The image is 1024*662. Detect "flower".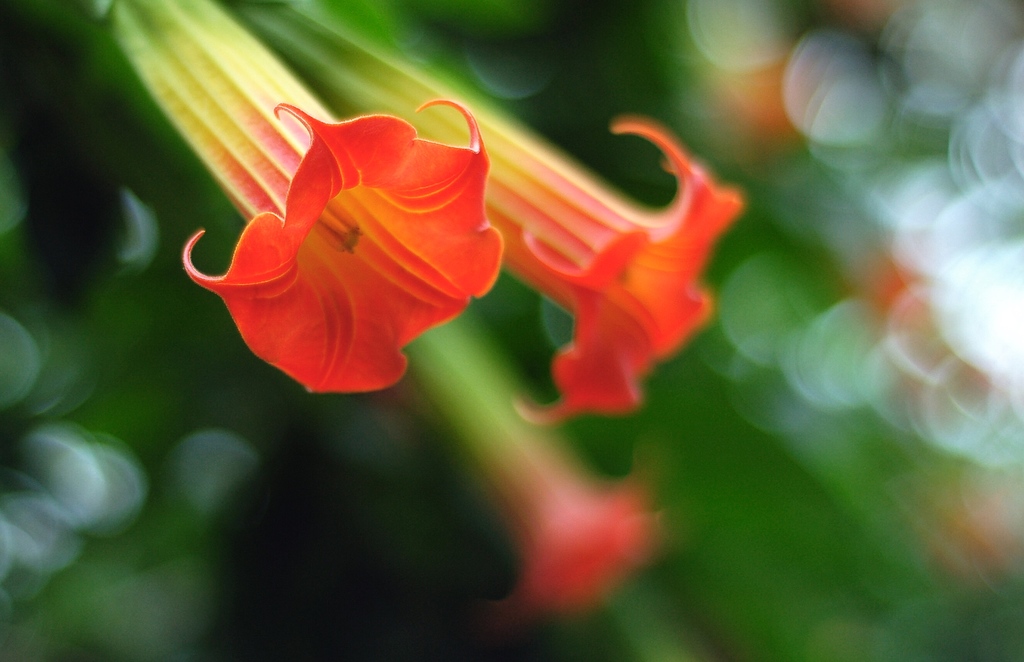
Detection: [x1=418, y1=96, x2=741, y2=424].
